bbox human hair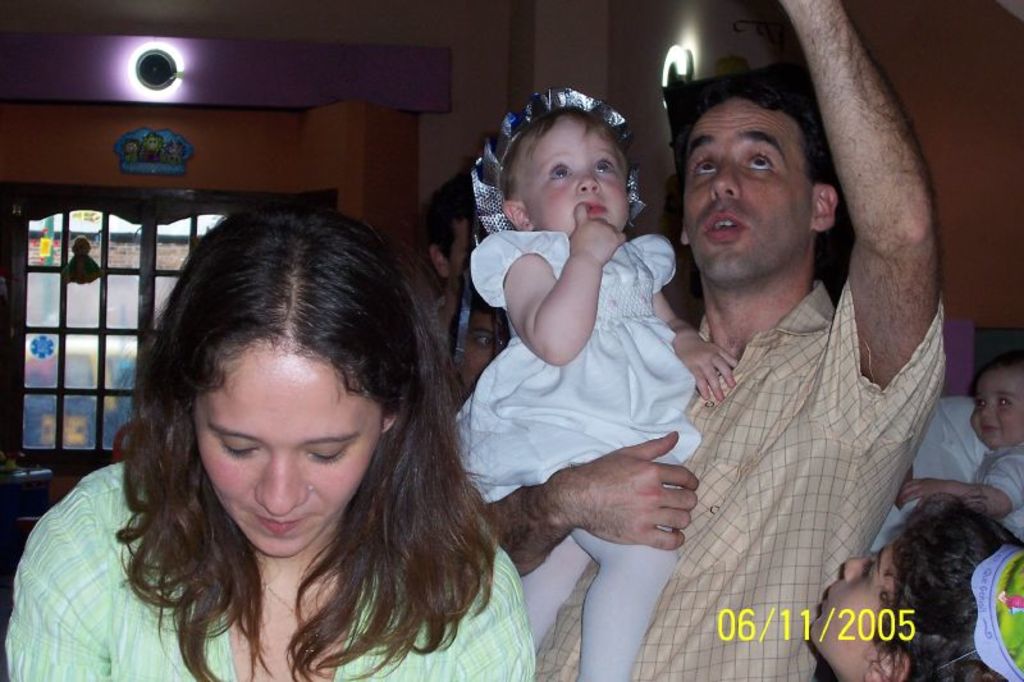
x1=138, y1=191, x2=438, y2=615
